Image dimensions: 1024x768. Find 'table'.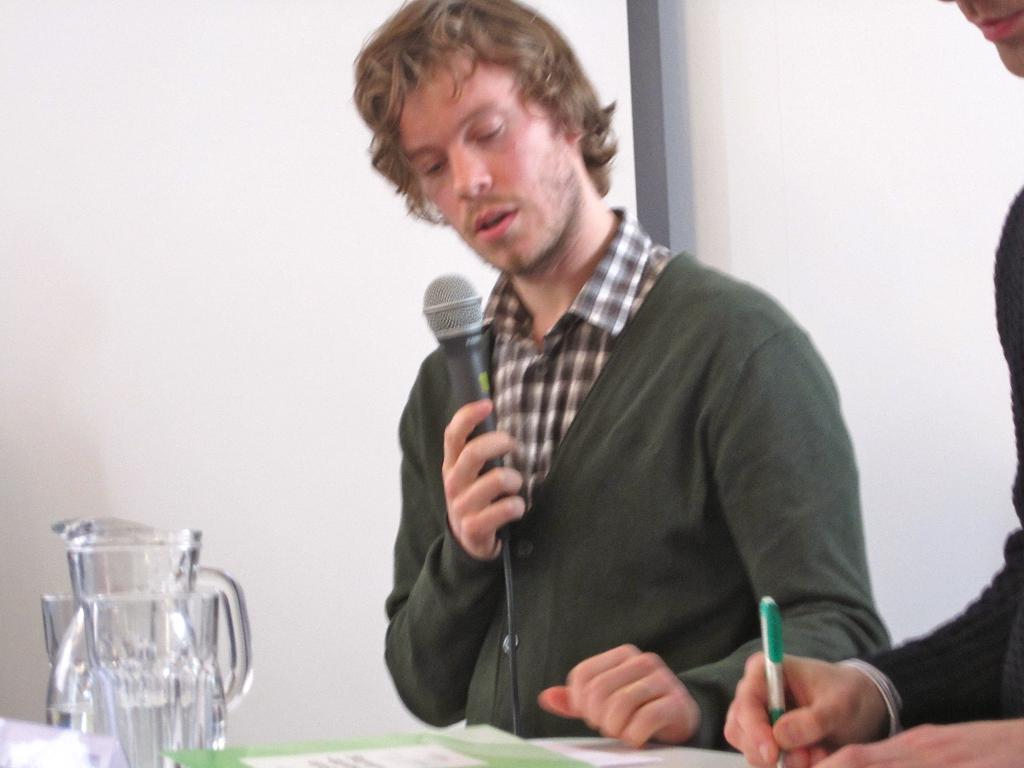
Rect(173, 737, 791, 767).
